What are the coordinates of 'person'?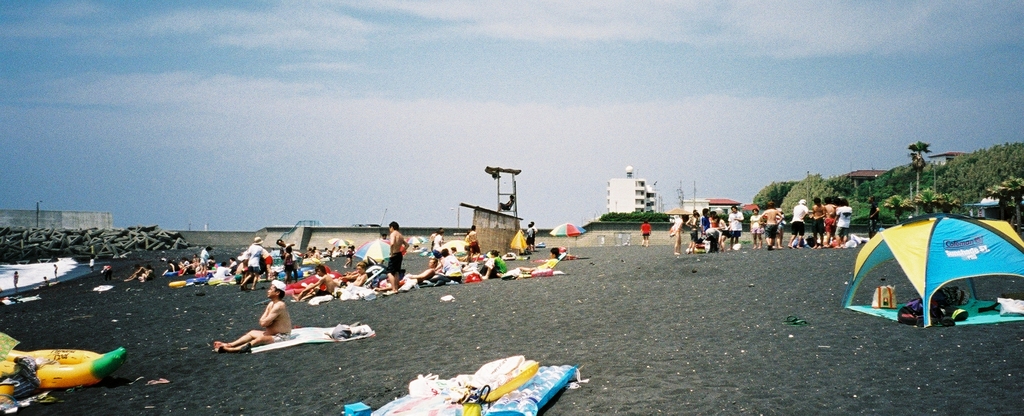
(282, 244, 293, 280).
